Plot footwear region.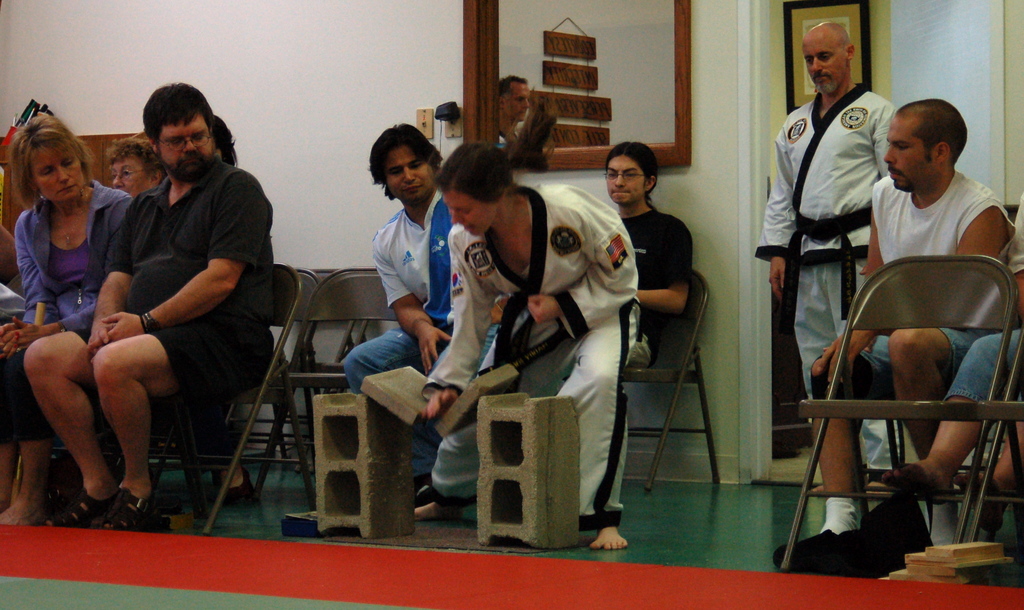
Plotted at bbox=[40, 478, 123, 529].
